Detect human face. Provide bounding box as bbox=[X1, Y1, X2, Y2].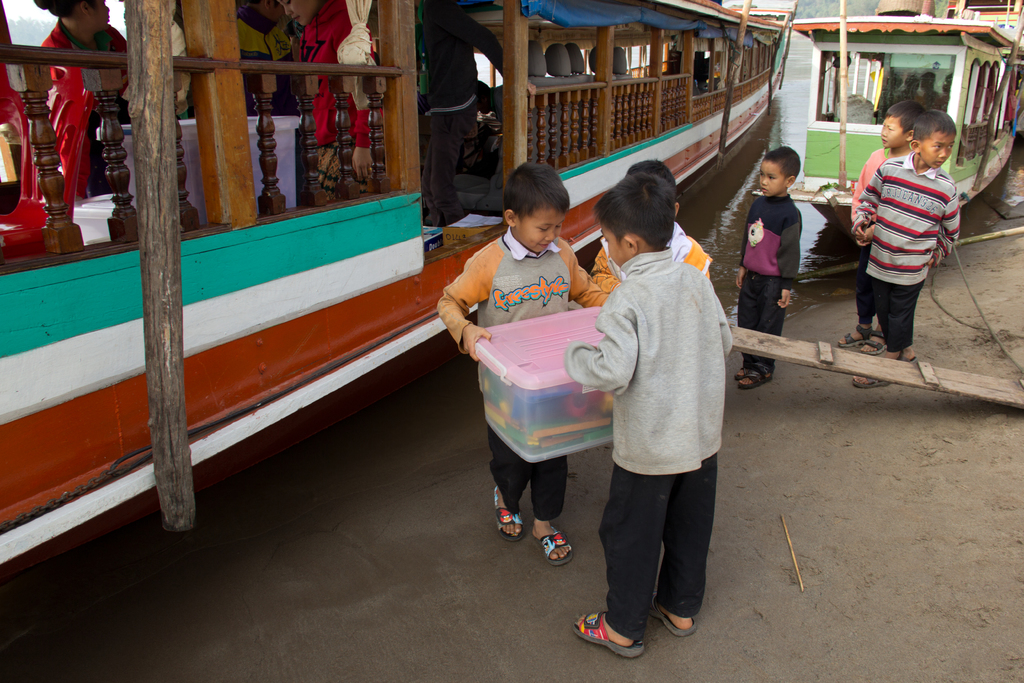
bbox=[881, 115, 907, 147].
